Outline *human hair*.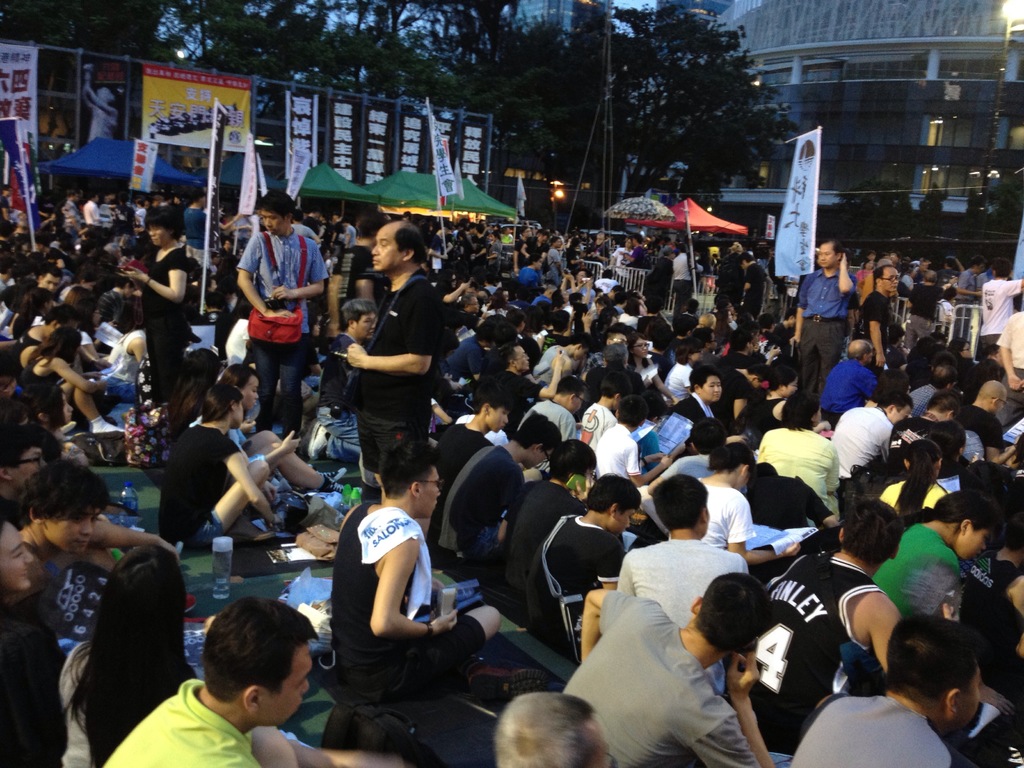
Outline: select_region(63, 545, 194, 767).
